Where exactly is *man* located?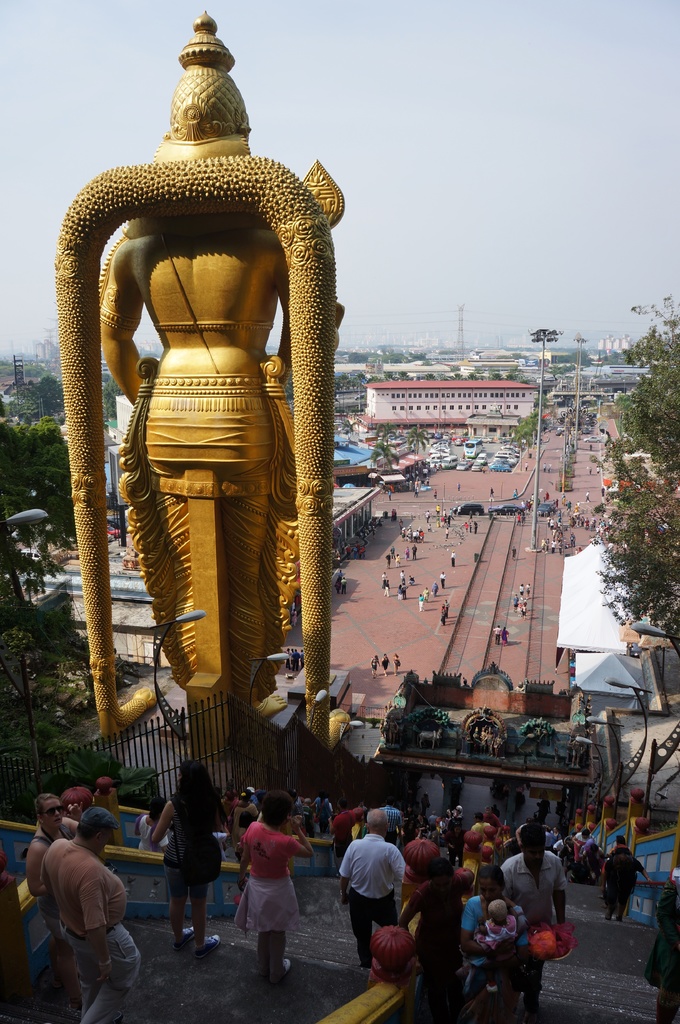
Its bounding box is (399,569,406,583).
